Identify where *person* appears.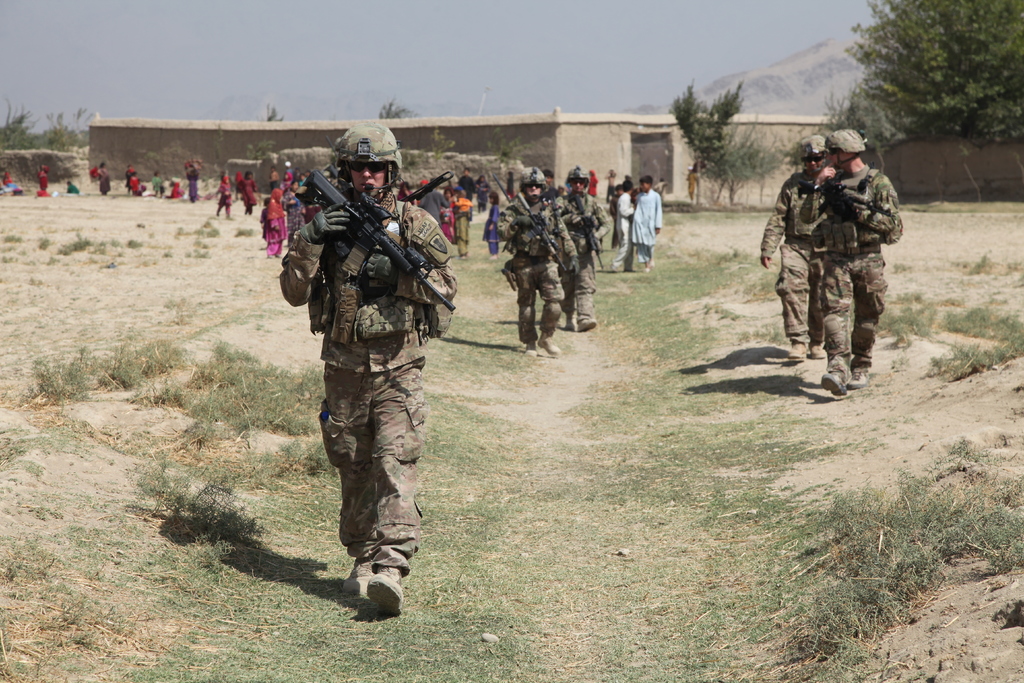
Appears at region(489, 190, 499, 209).
